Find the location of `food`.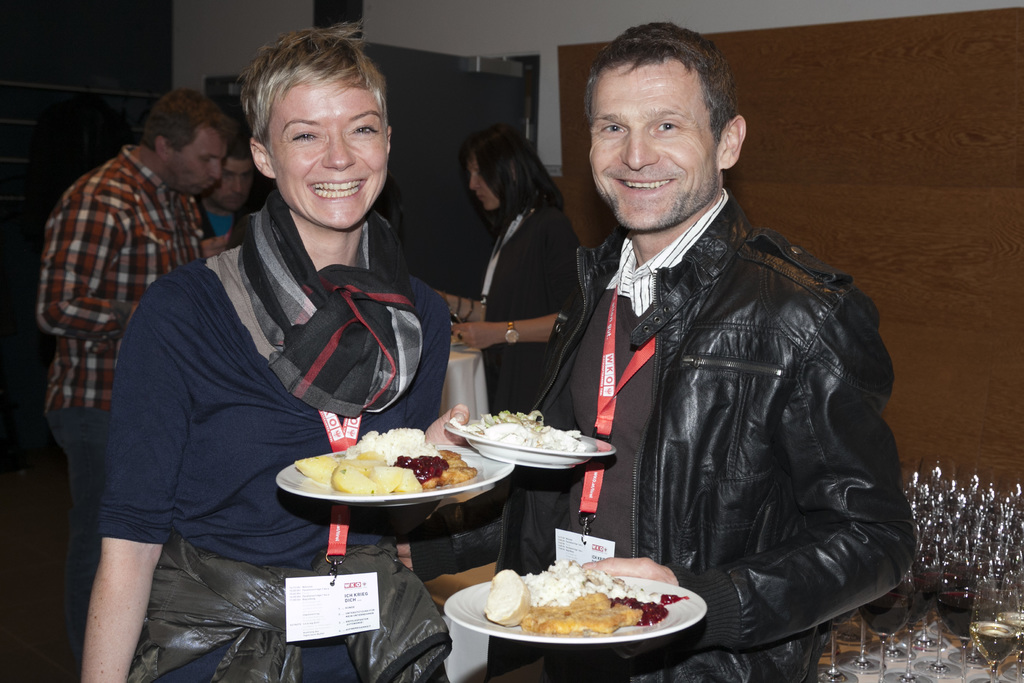
Location: {"x1": 448, "y1": 406, "x2": 587, "y2": 449}.
